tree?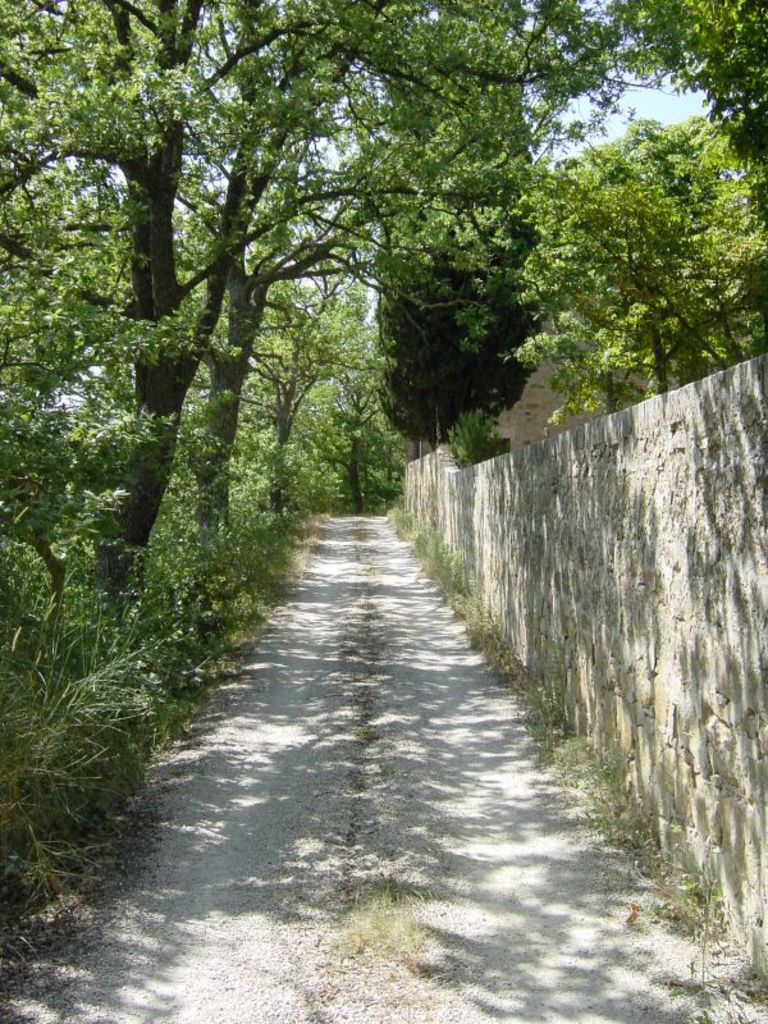
[348,0,553,442]
